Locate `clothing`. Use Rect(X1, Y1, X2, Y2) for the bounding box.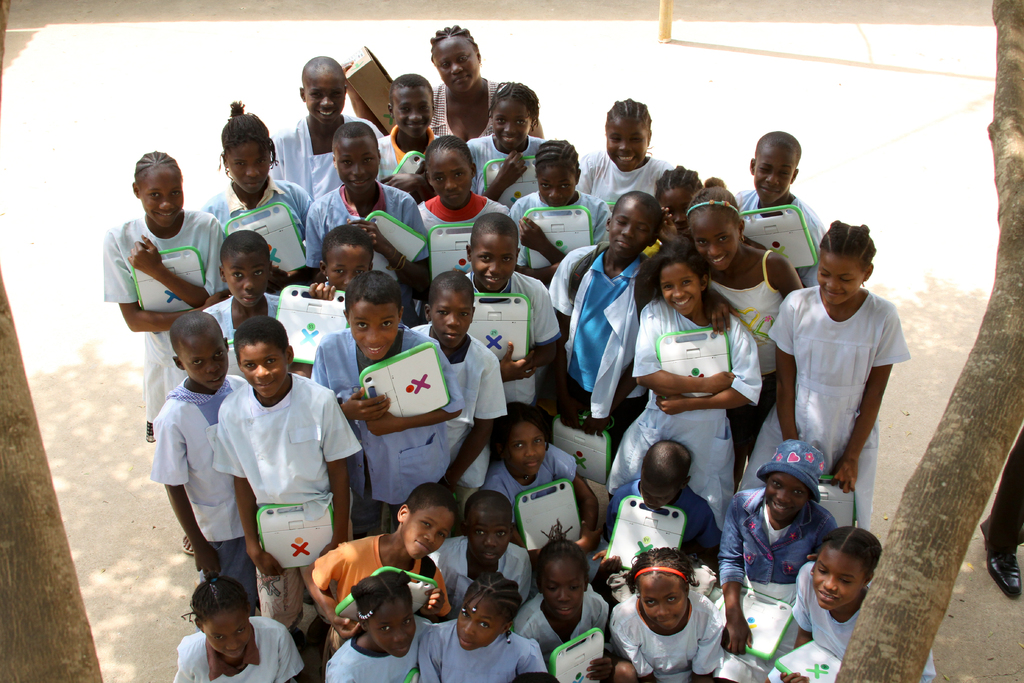
Rect(581, 143, 671, 202).
